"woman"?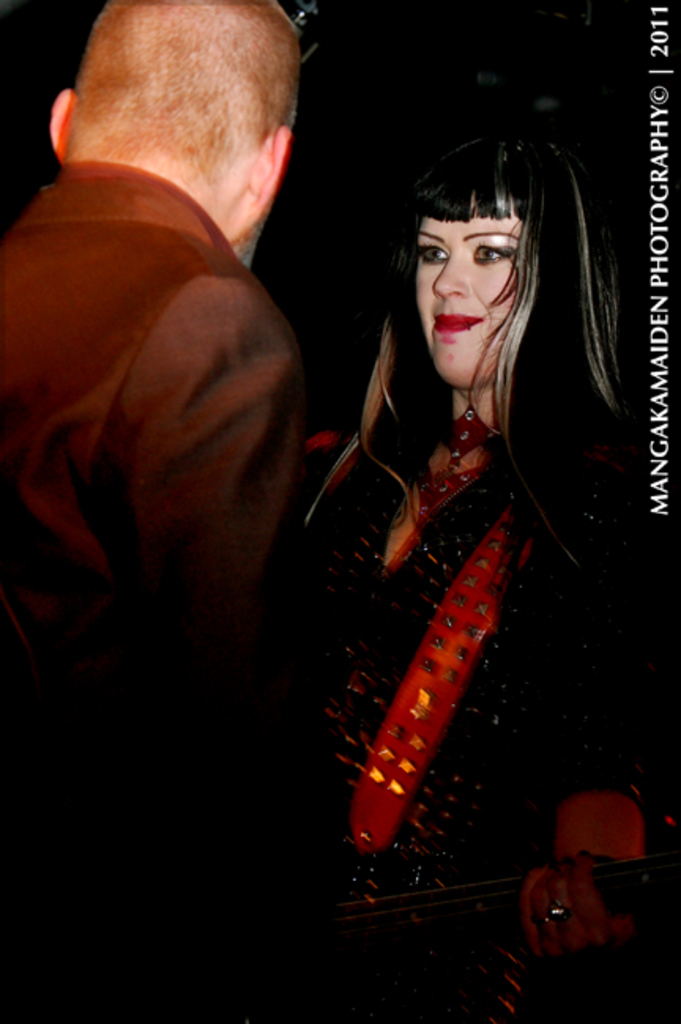
<bbox>252, 106, 632, 911</bbox>
